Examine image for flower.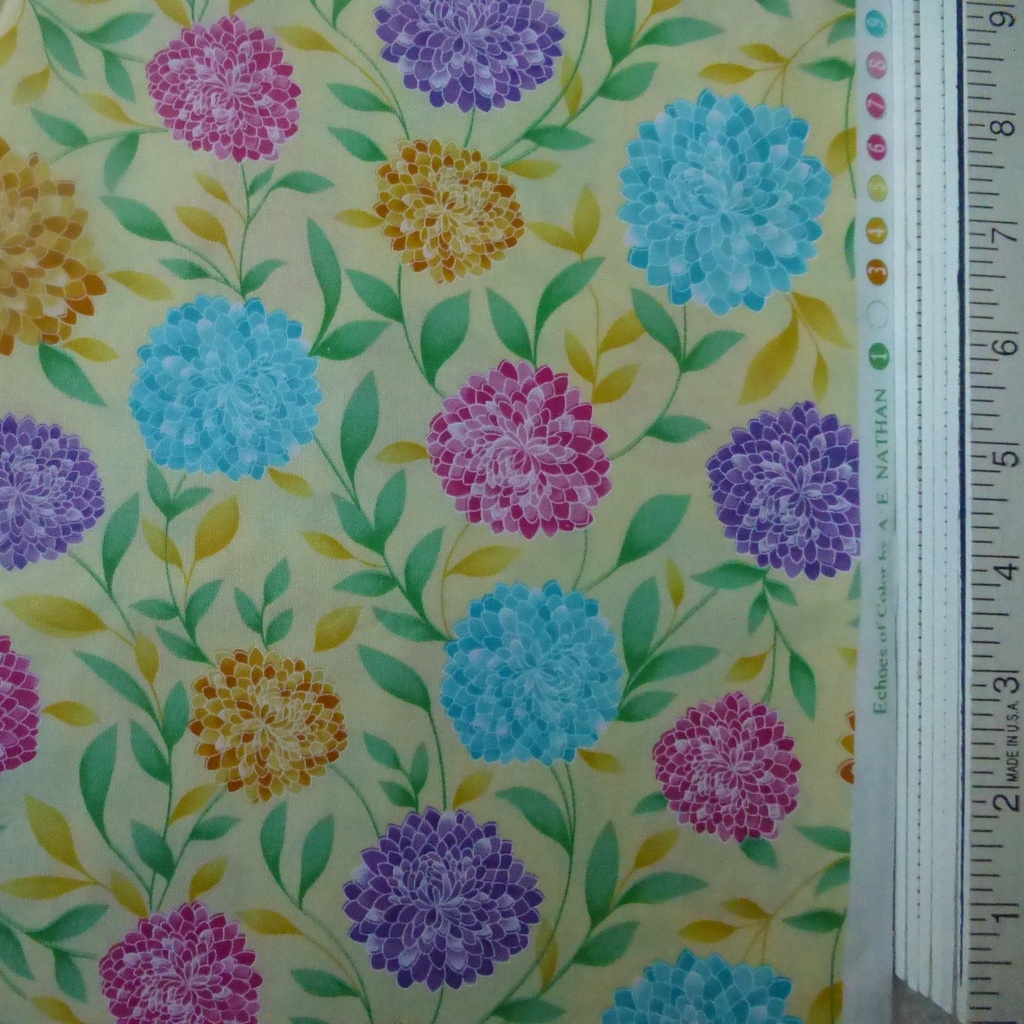
Examination result: [left=433, top=580, right=627, bottom=767].
